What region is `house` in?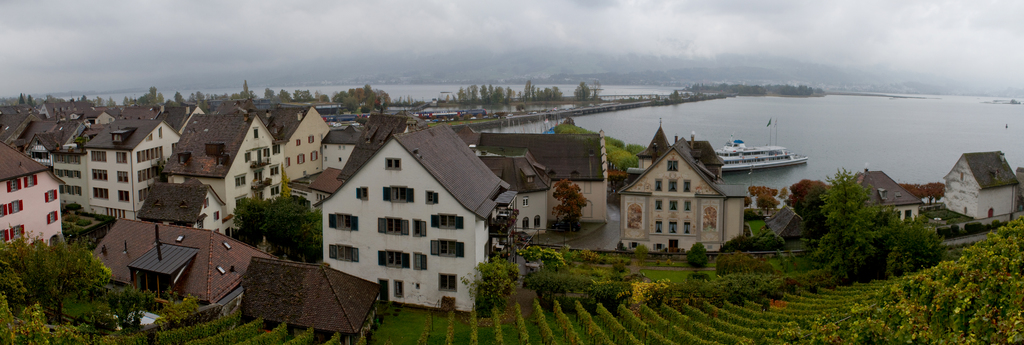
115 200 258 335.
